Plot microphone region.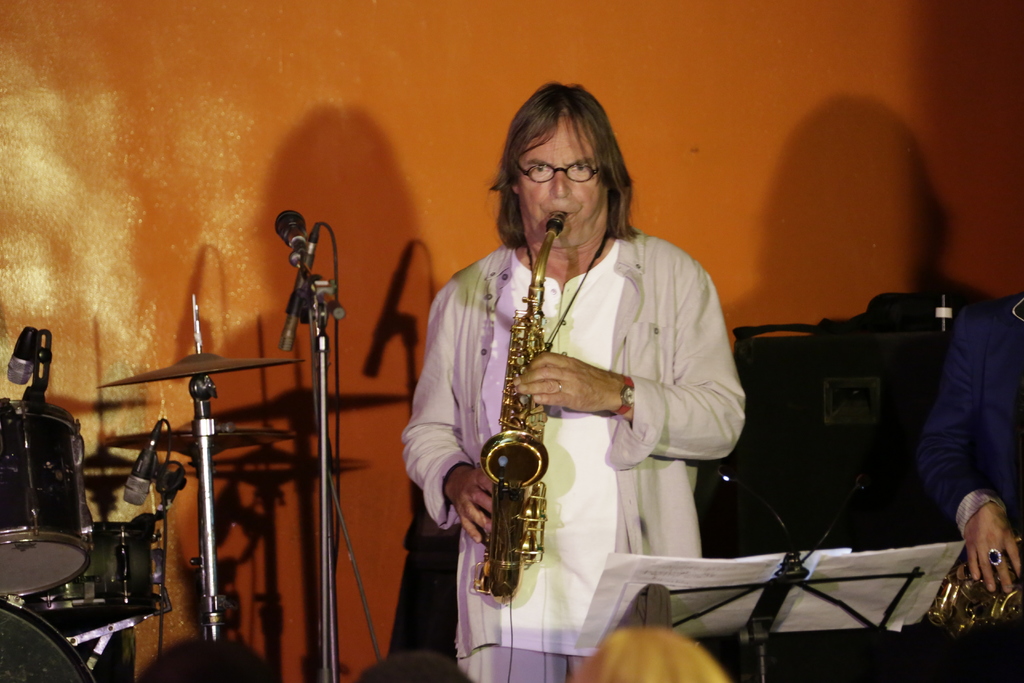
Plotted at 5 324 45 383.
